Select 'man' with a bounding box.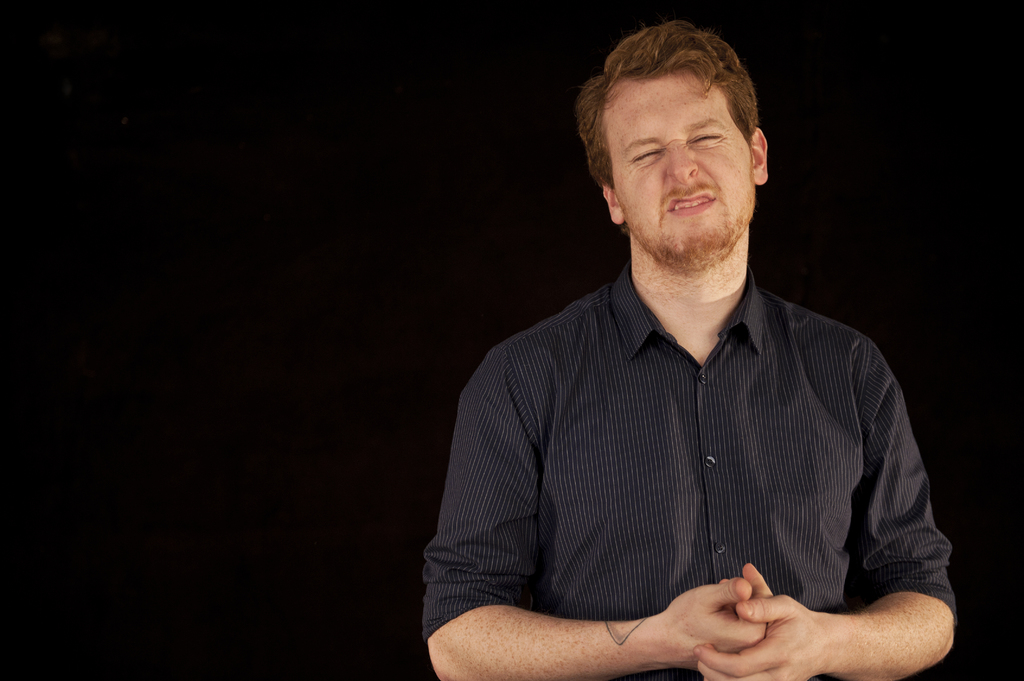
(436,55,966,665).
